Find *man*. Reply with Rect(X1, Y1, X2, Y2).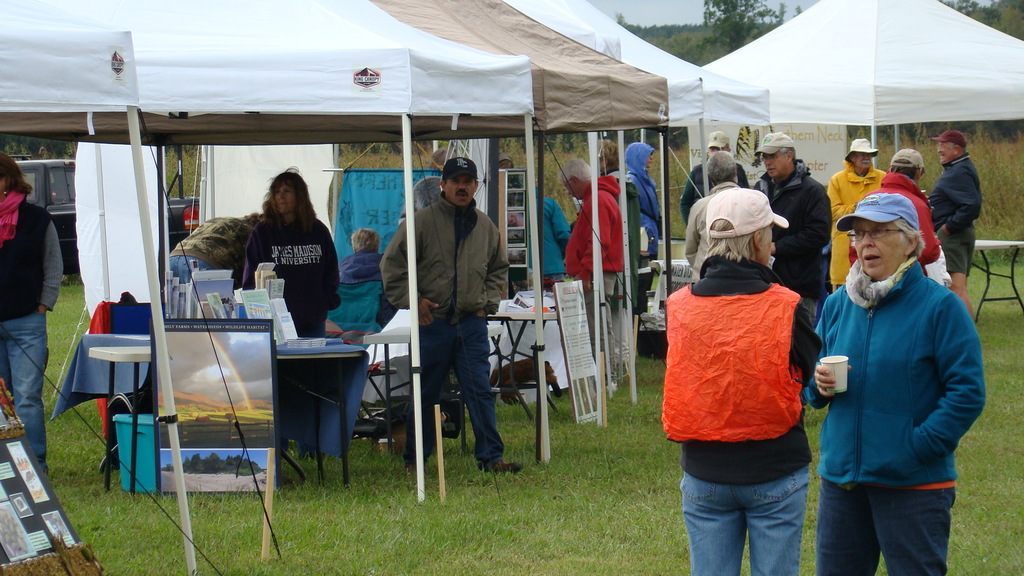
Rect(847, 147, 941, 271).
